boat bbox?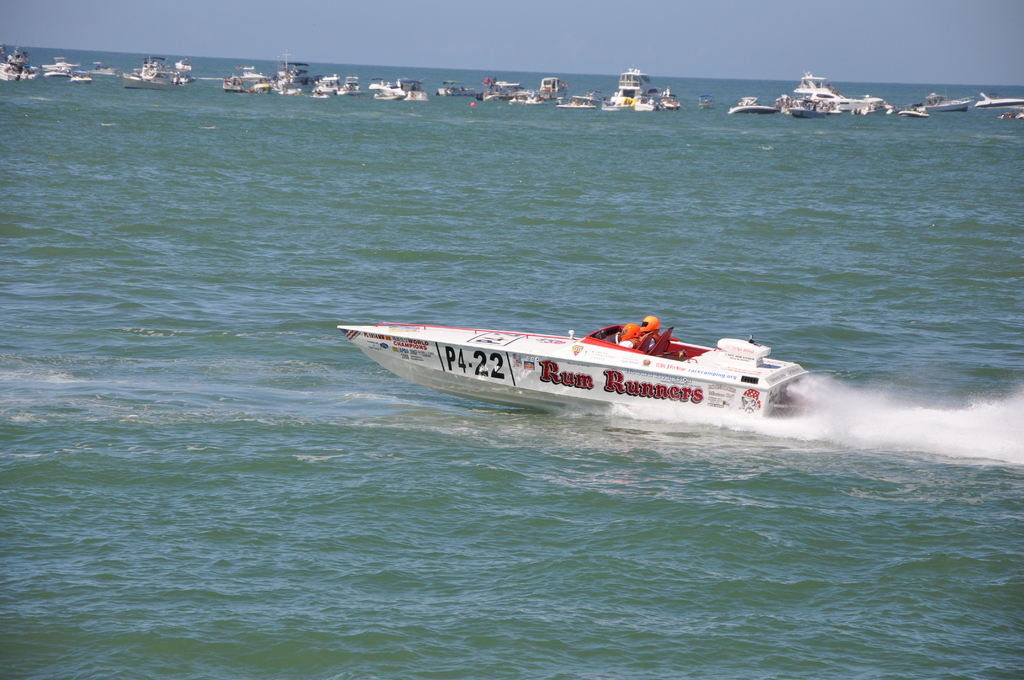
(left=924, top=89, right=975, bottom=109)
